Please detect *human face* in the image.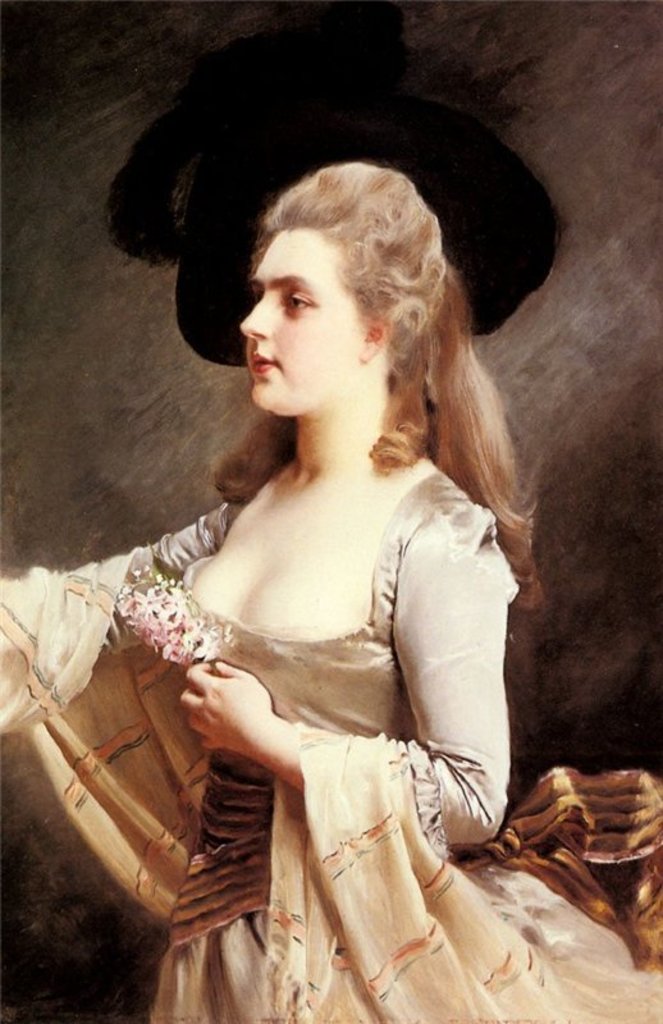
241,230,366,419.
